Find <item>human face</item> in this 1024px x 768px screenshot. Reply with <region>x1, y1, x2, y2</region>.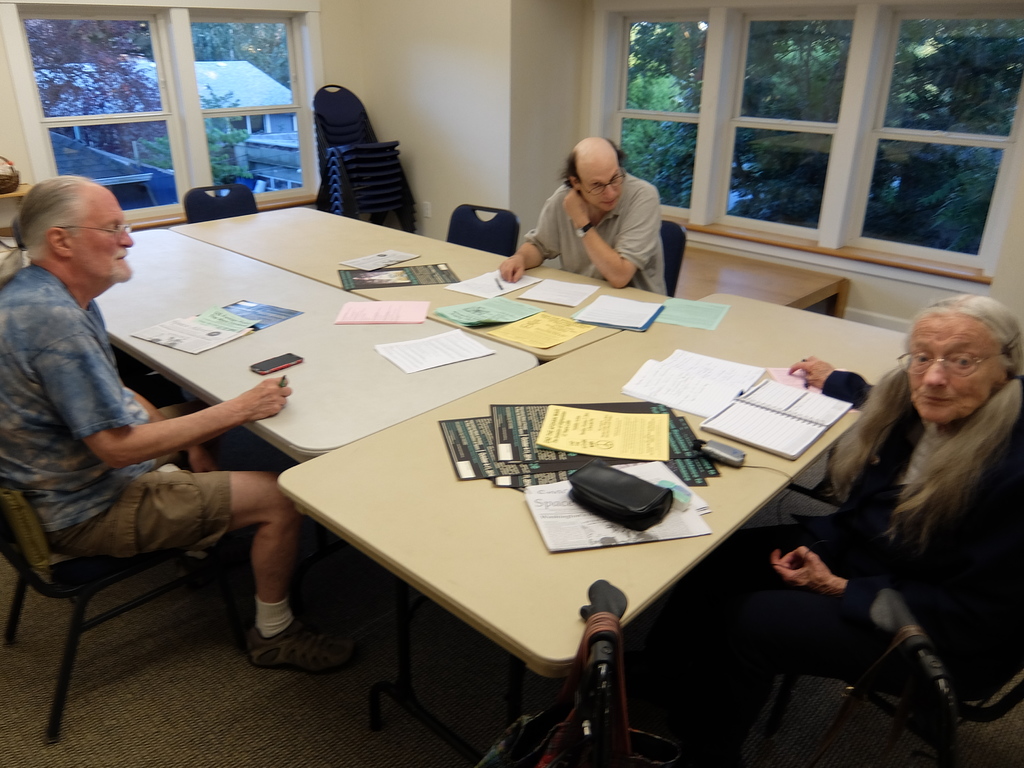
<region>75, 188, 133, 280</region>.
